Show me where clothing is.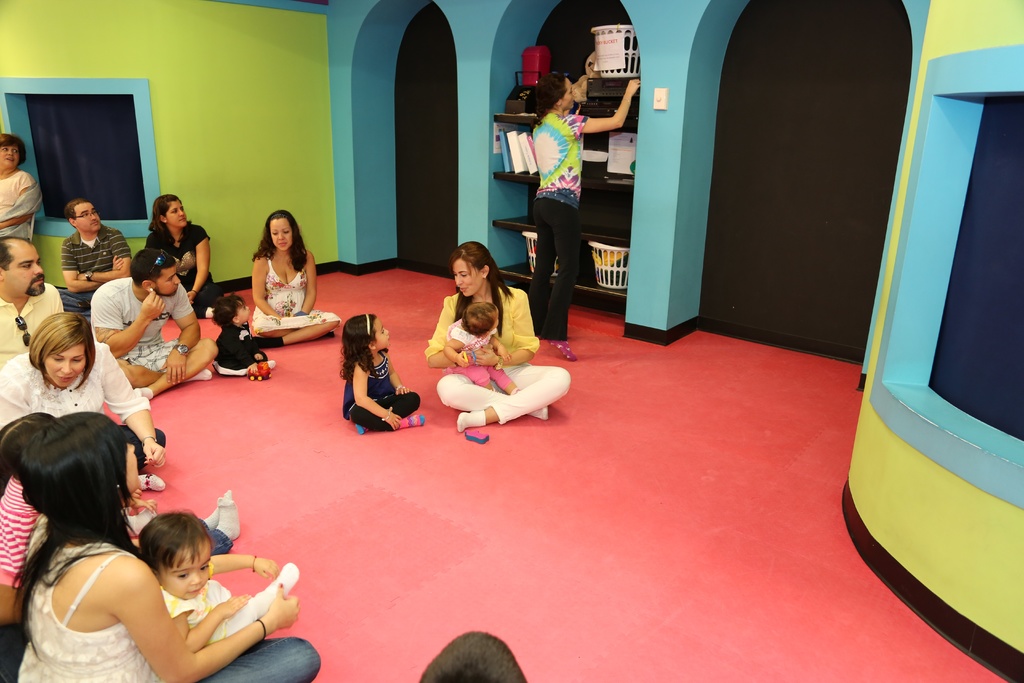
clothing is at [0,169,41,236].
